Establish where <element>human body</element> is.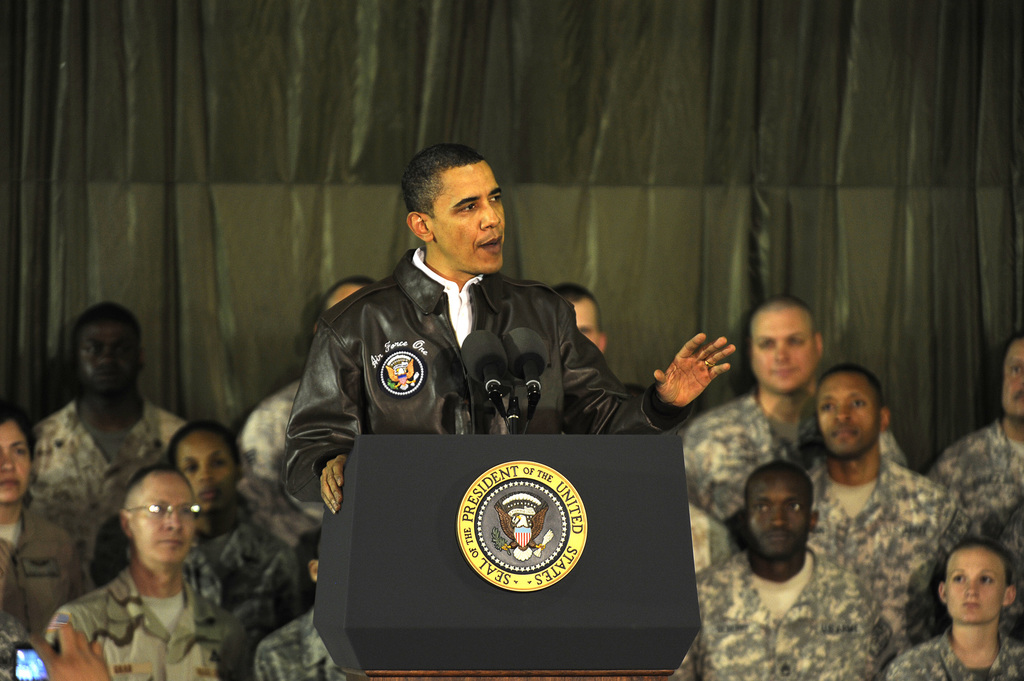
Established at pyautogui.locateOnScreen(0, 504, 98, 635).
